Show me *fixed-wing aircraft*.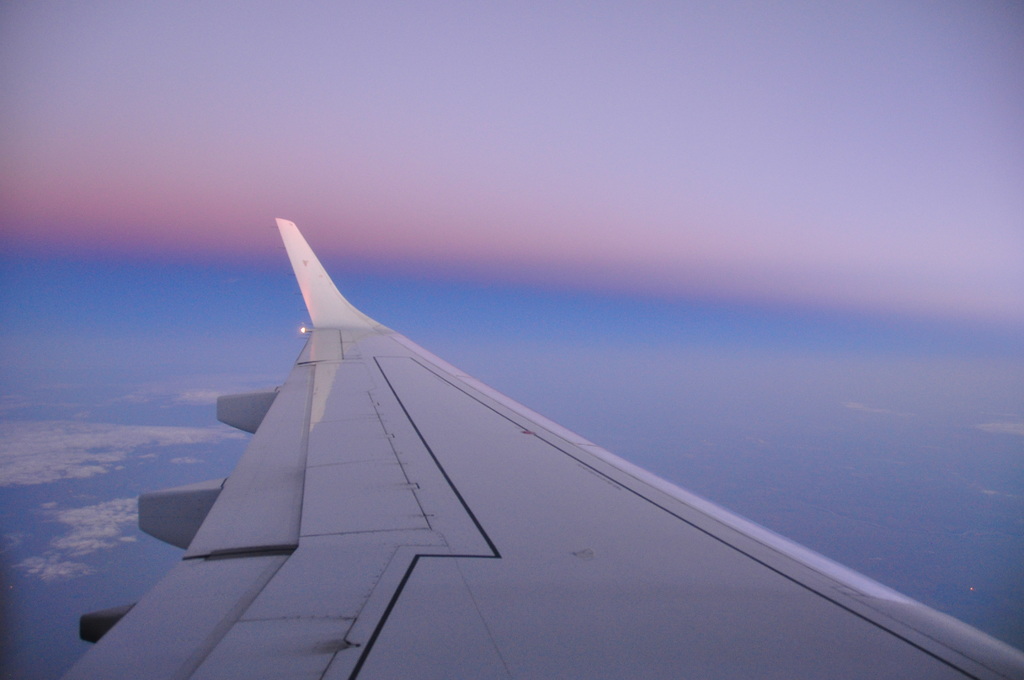
*fixed-wing aircraft* is here: (left=65, top=220, right=1023, bottom=679).
